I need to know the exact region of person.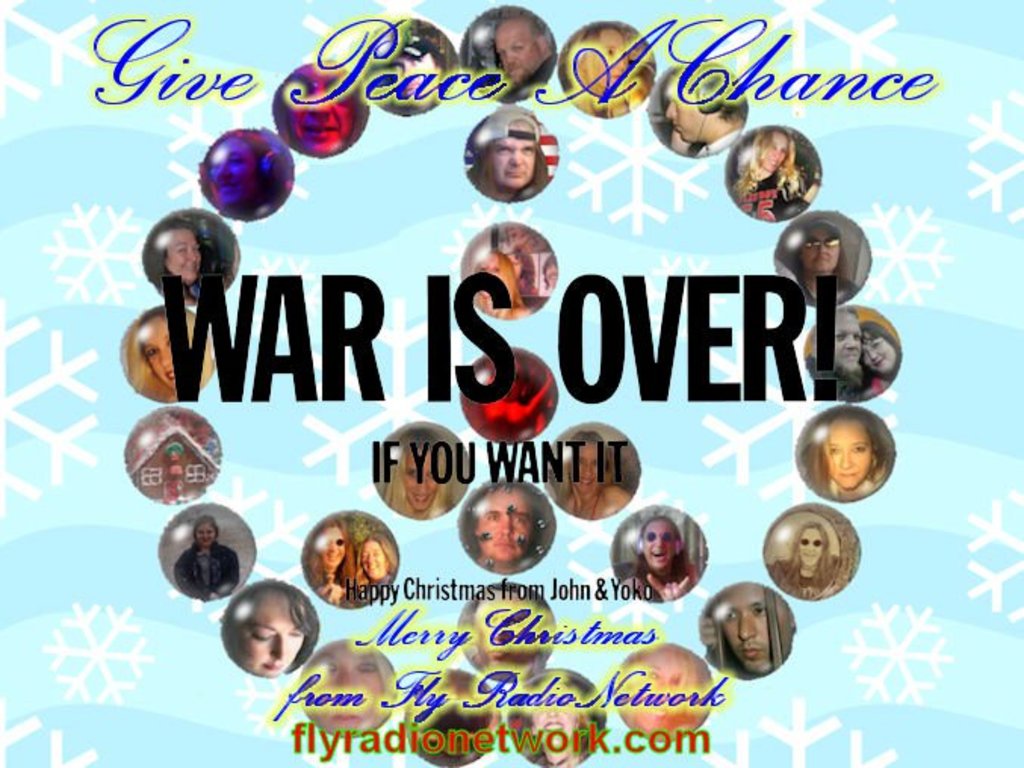
Region: 283 59 362 157.
